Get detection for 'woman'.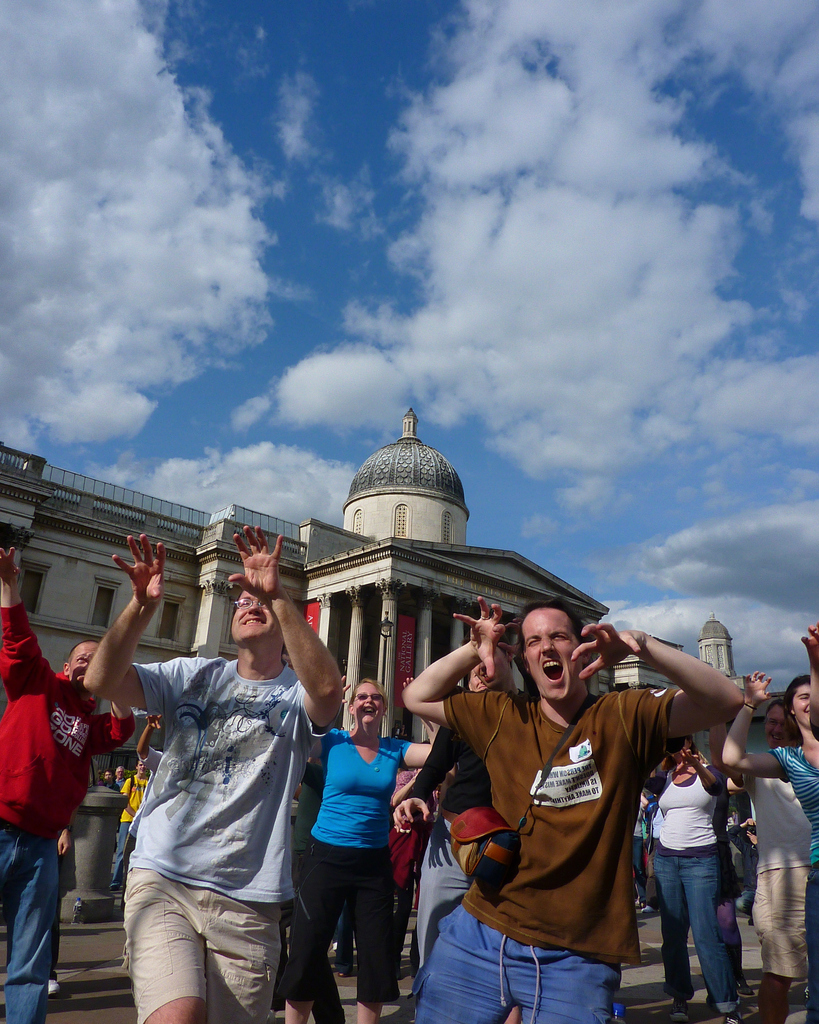
Detection: pyautogui.locateOnScreen(295, 678, 422, 1000).
